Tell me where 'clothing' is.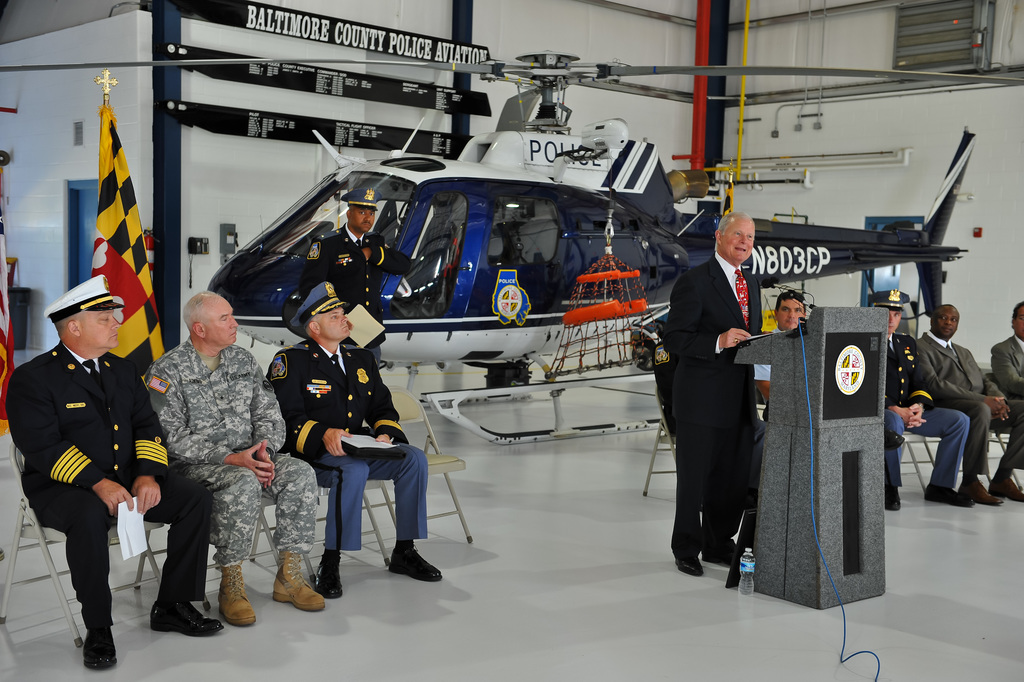
'clothing' is at [152, 337, 319, 568].
